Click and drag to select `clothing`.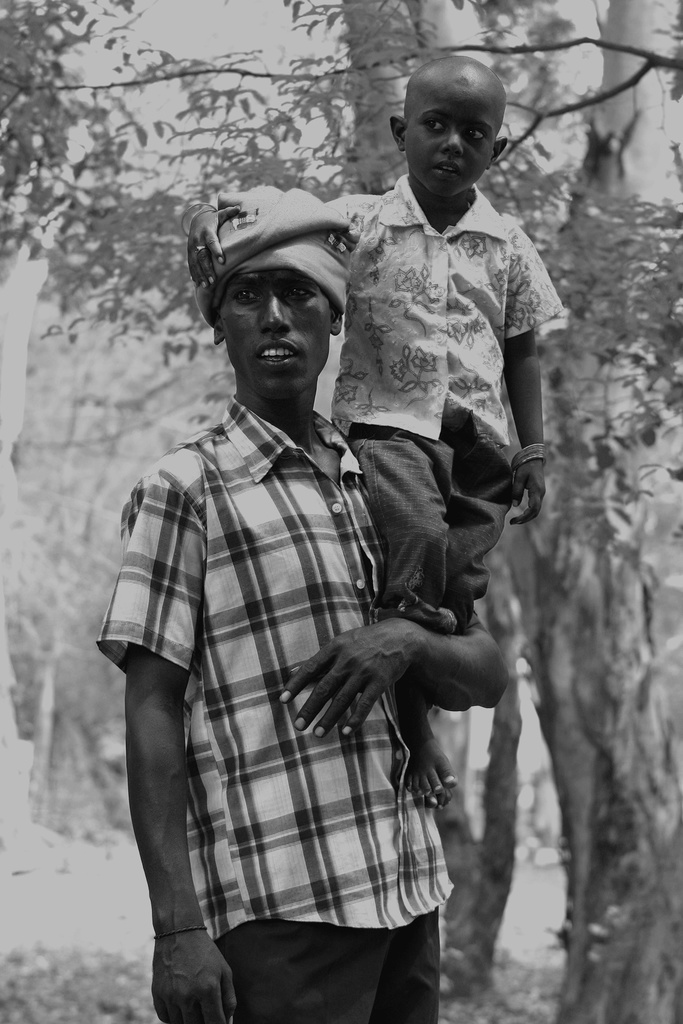
Selection: detection(111, 315, 450, 996).
